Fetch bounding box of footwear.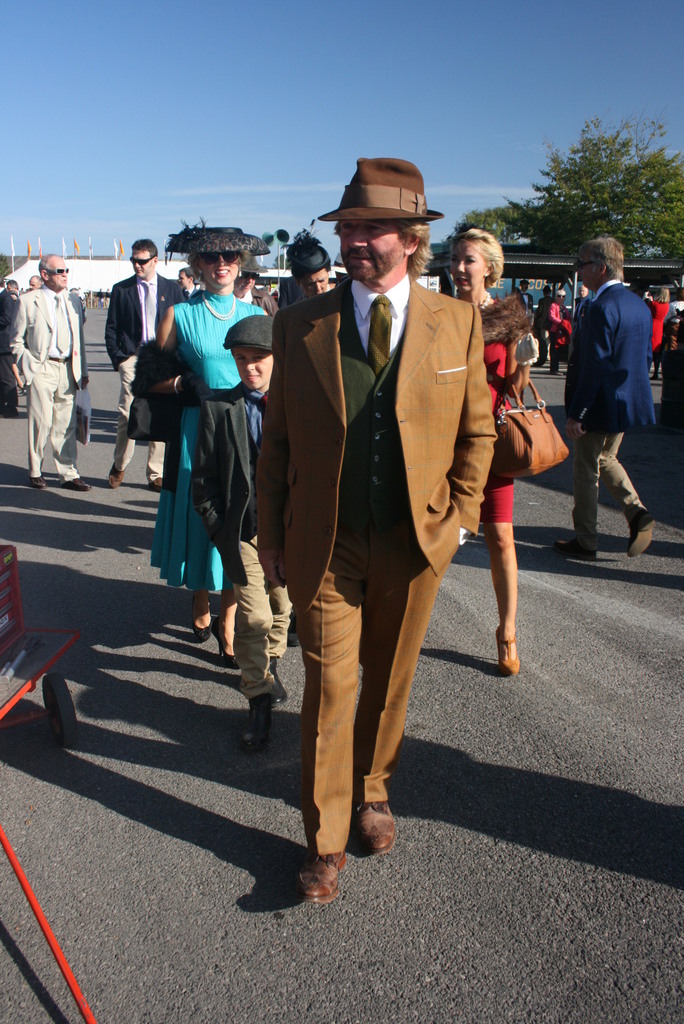
Bbox: {"left": 195, "top": 611, "right": 218, "bottom": 641}.
